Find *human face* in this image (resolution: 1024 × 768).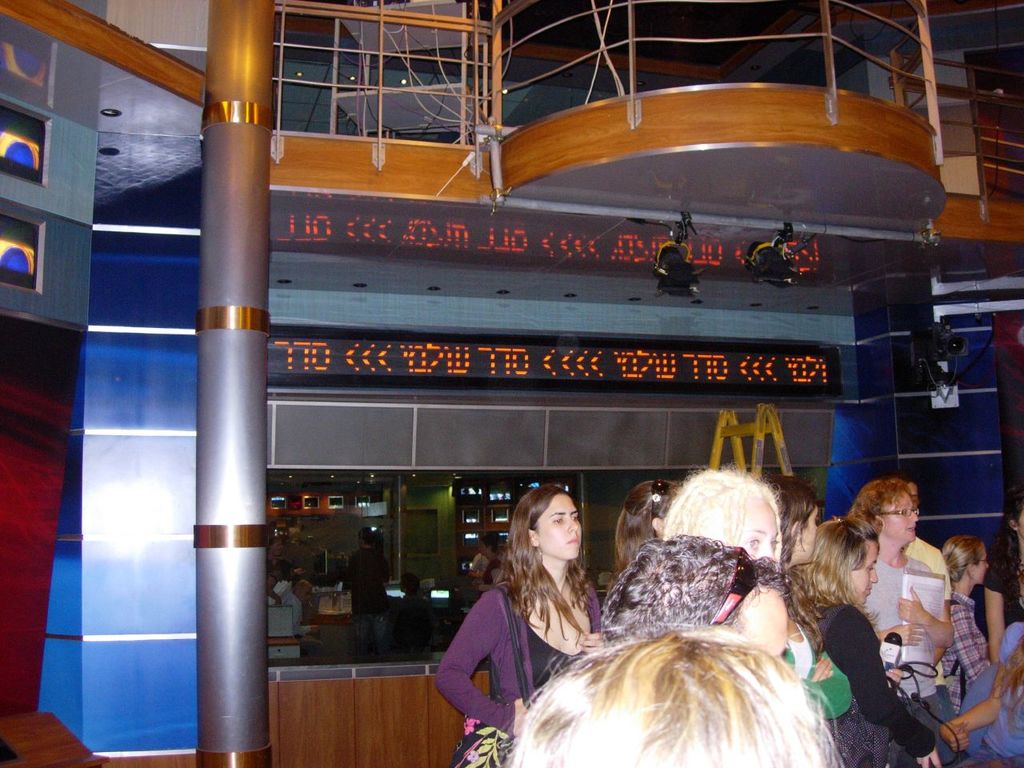
region(745, 504, 778, 562).
